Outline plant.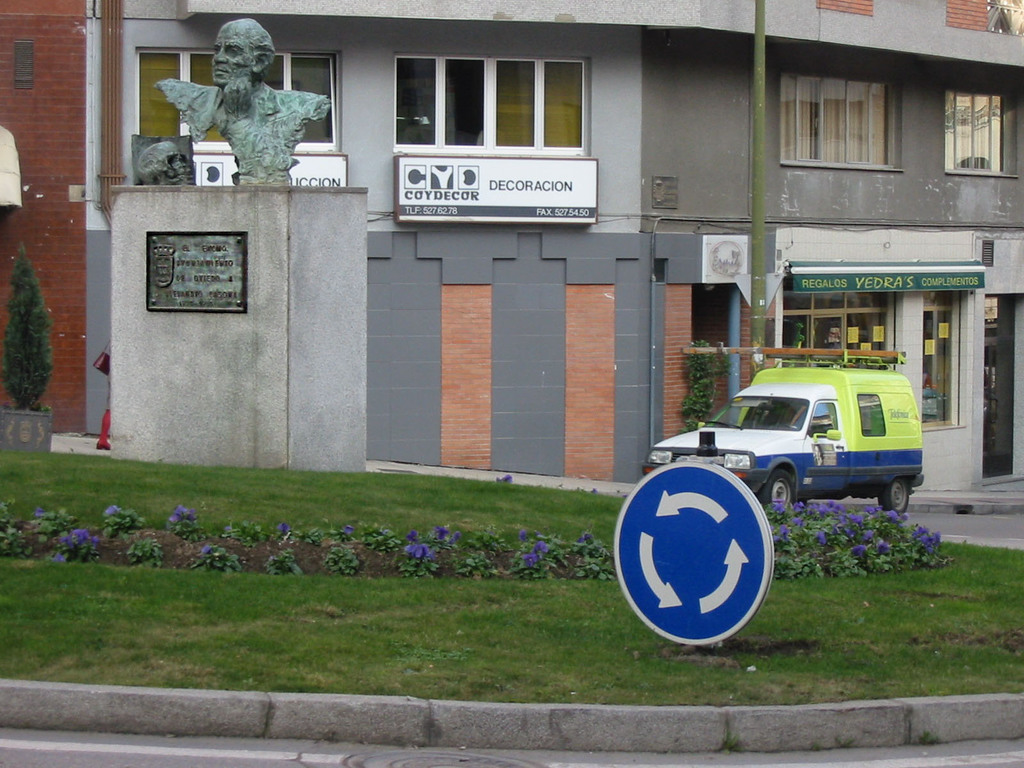
Outline: pyautogui.locateOnScreen(319, 547, 368, 572).
